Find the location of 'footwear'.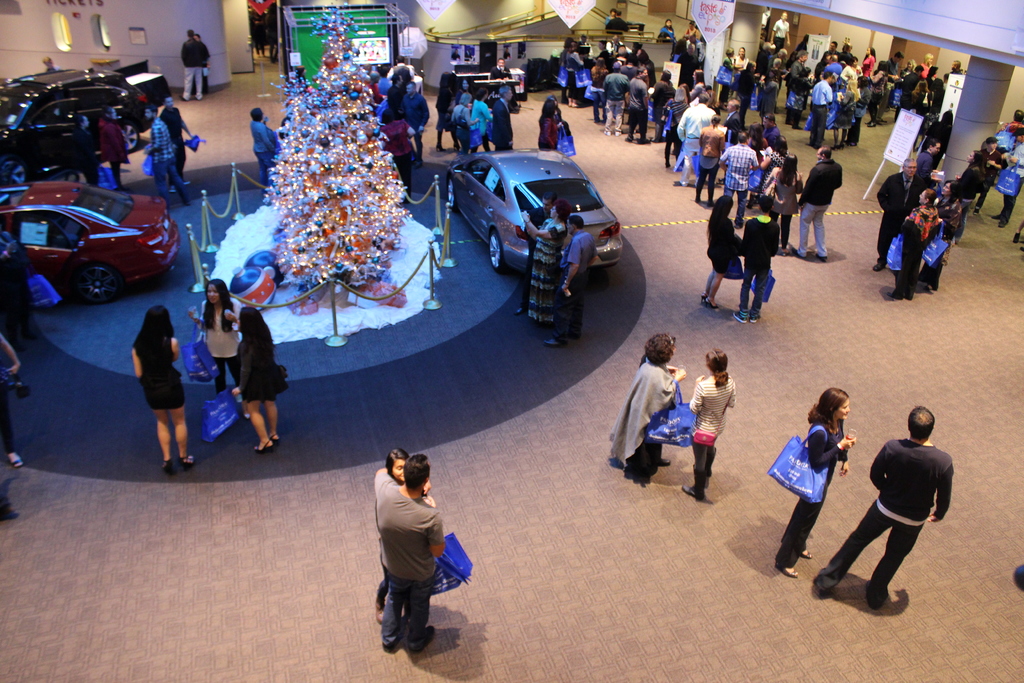
Location: <region>697, 290, 706, 299</region>.
